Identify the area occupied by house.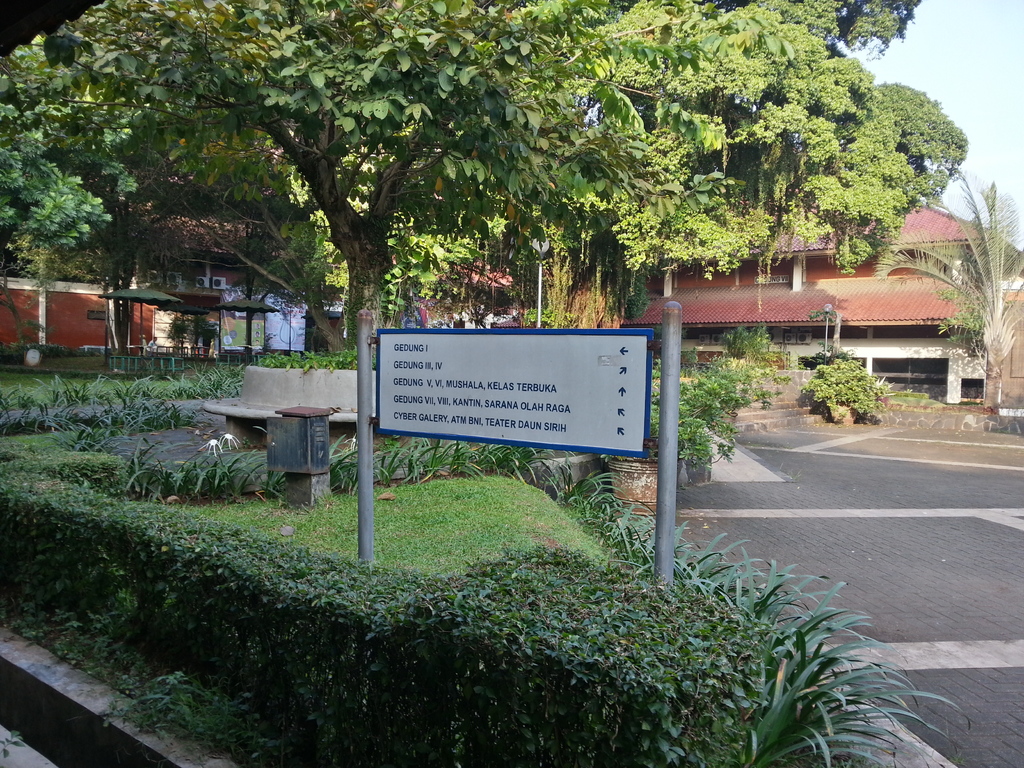
Area: <bbox>387, 223, 526, 332</bbox>.
